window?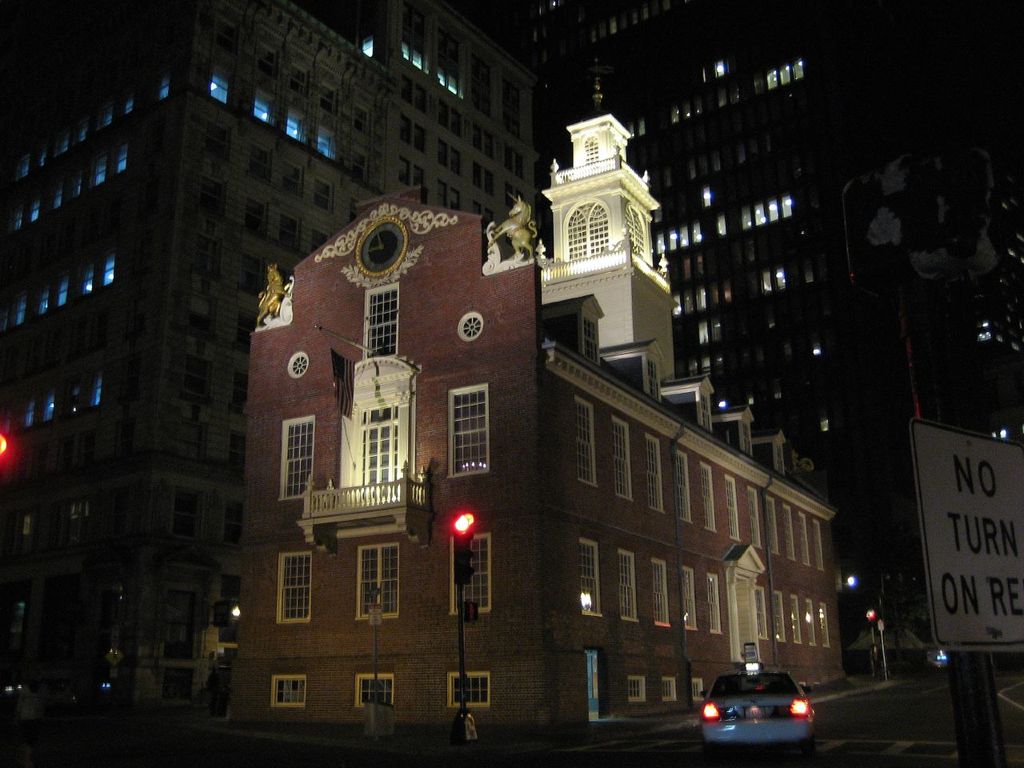
(x1=621, y1=668, x2=717, y2=708)
